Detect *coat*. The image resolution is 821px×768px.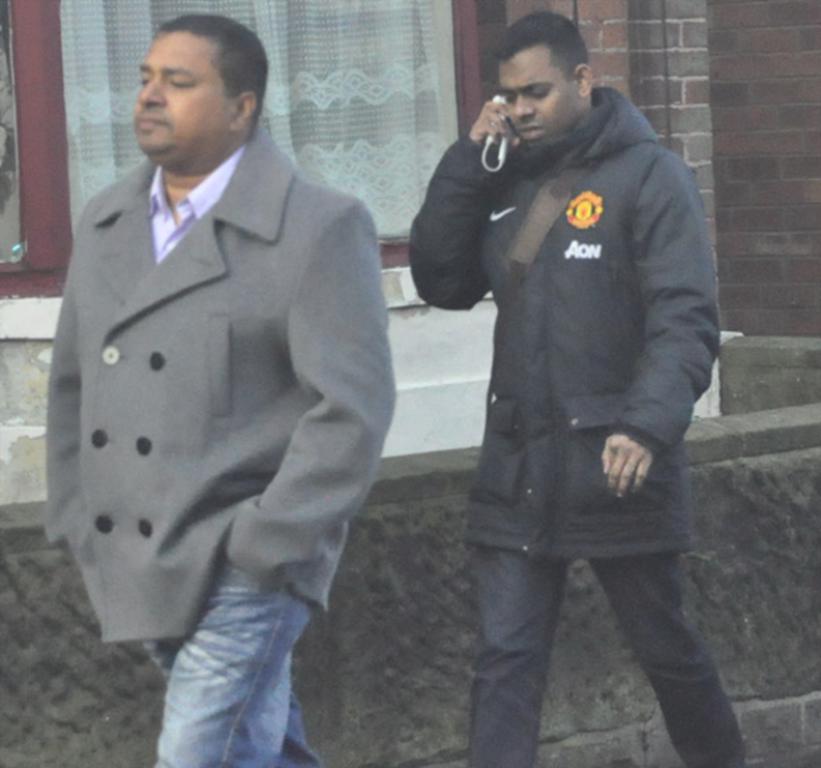
l=51, t=114, r=399, b=648.
